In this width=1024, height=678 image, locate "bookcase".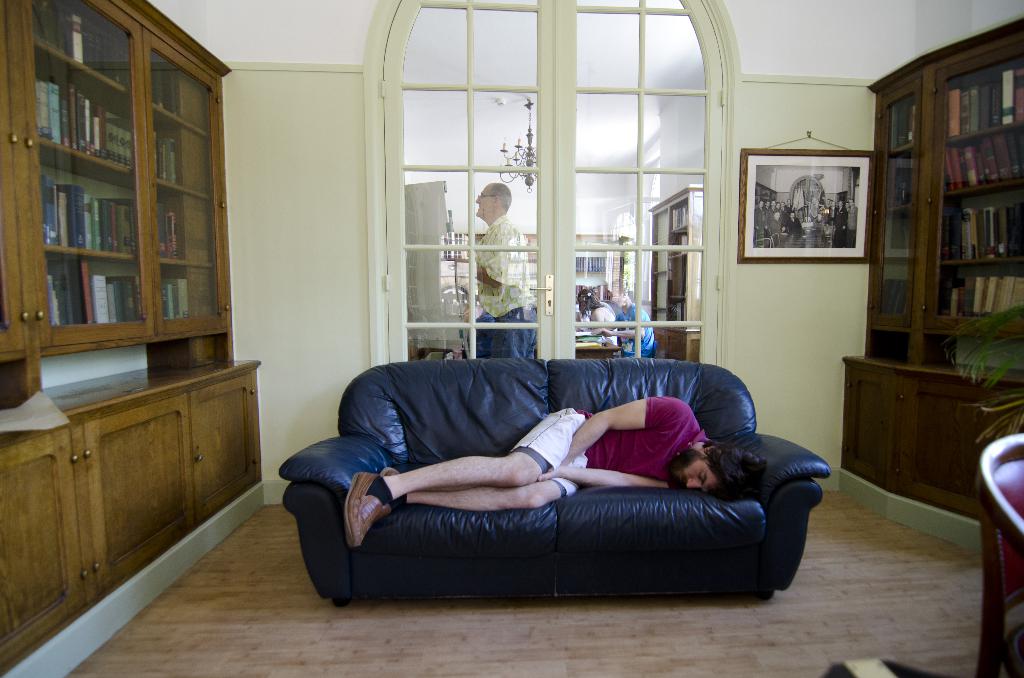
Bounding box: 860, 14, 1023, 383.
